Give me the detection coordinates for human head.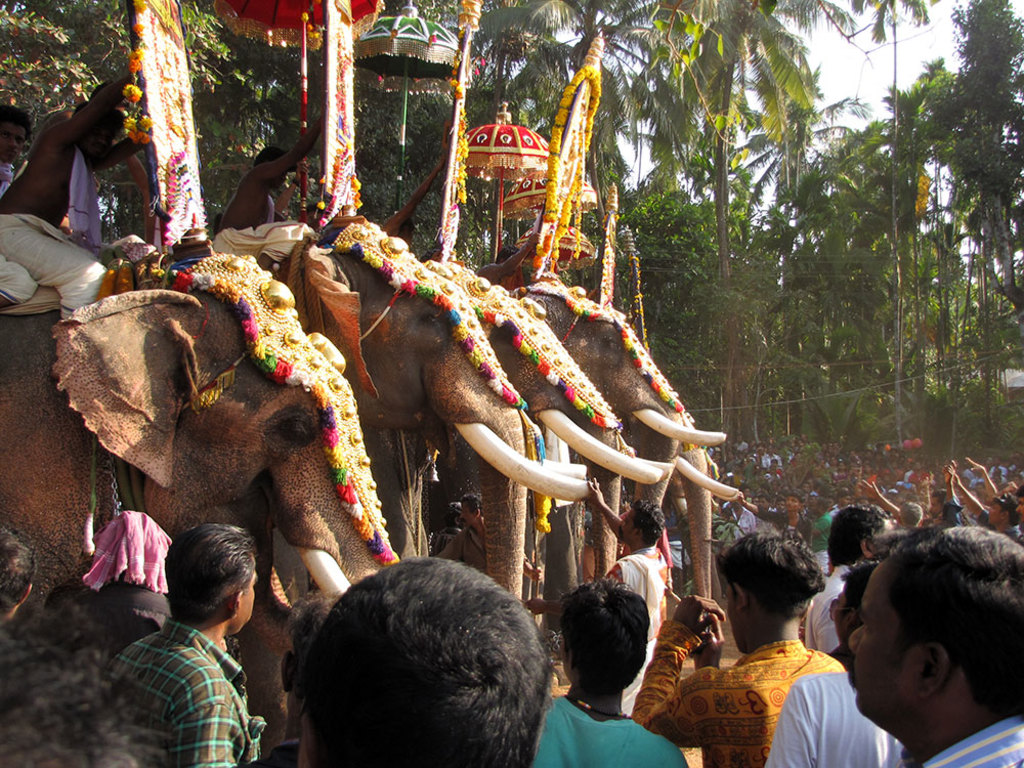
locate(493, 247, 518, 261).
